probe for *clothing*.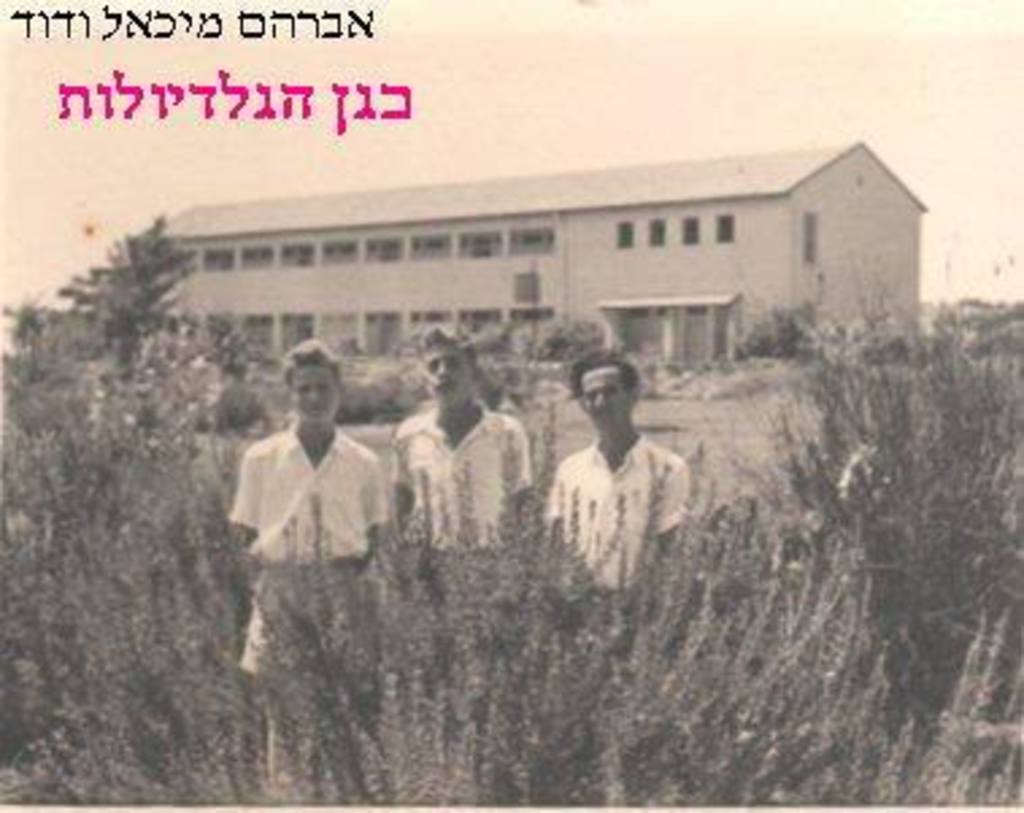
Probe result: box(540, 354, 702, 621).
